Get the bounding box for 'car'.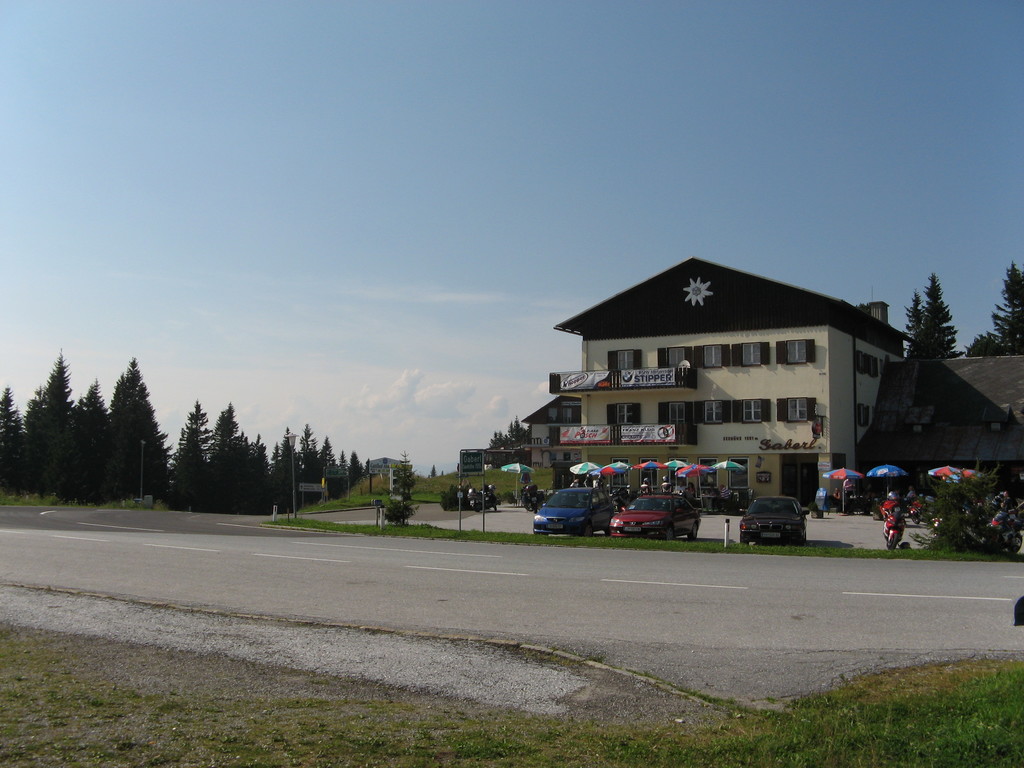
box=[607, 495, 706, 541].
